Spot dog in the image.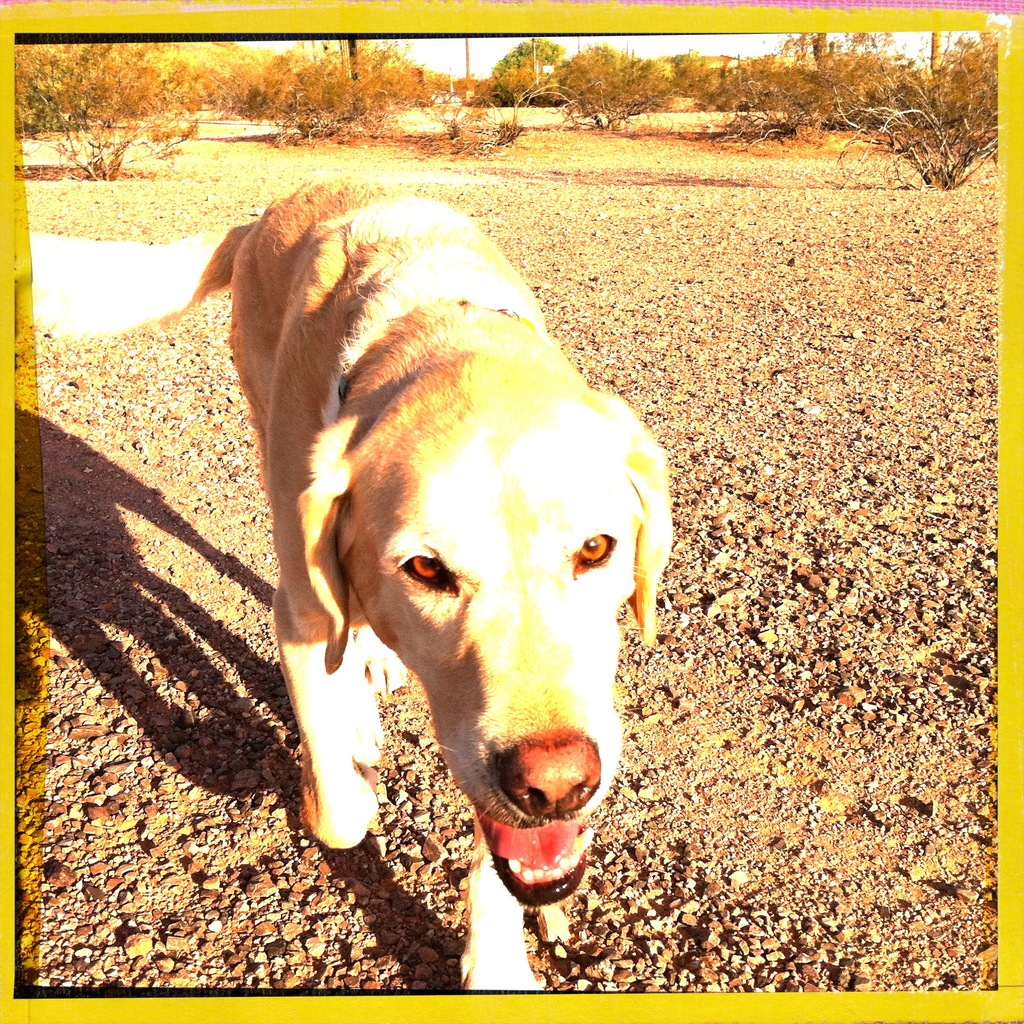
dog found at BBox(25, 177, 671, 987).
